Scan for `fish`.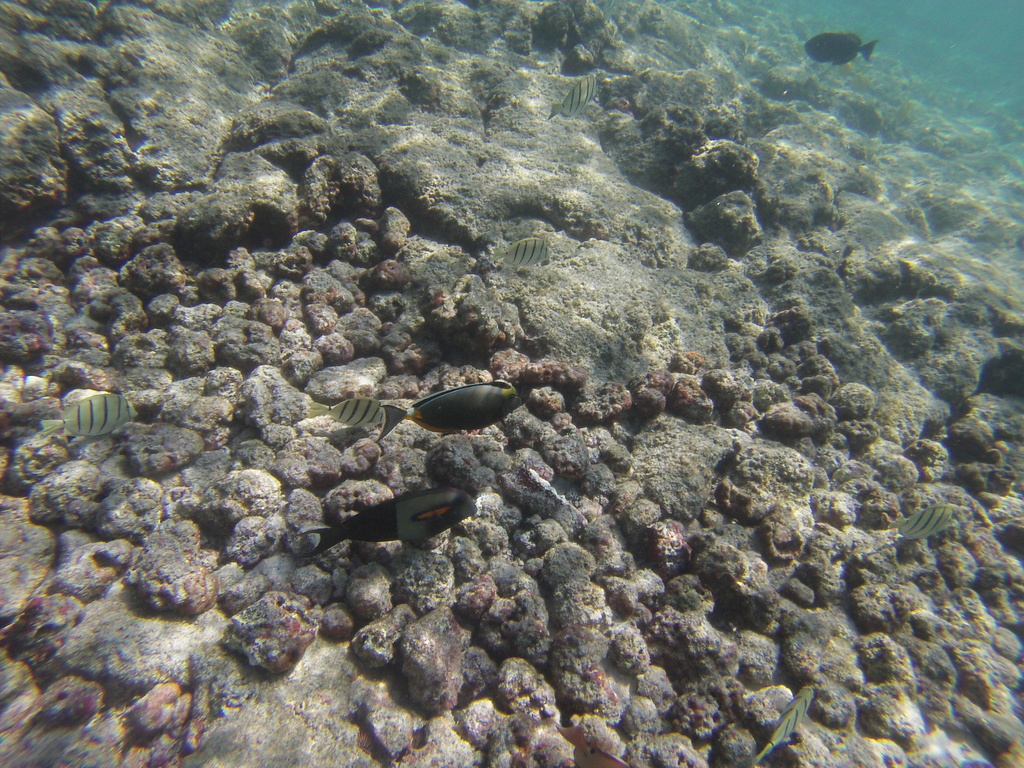
Scan result: left=488, top=234, right=552, bottom=266.
